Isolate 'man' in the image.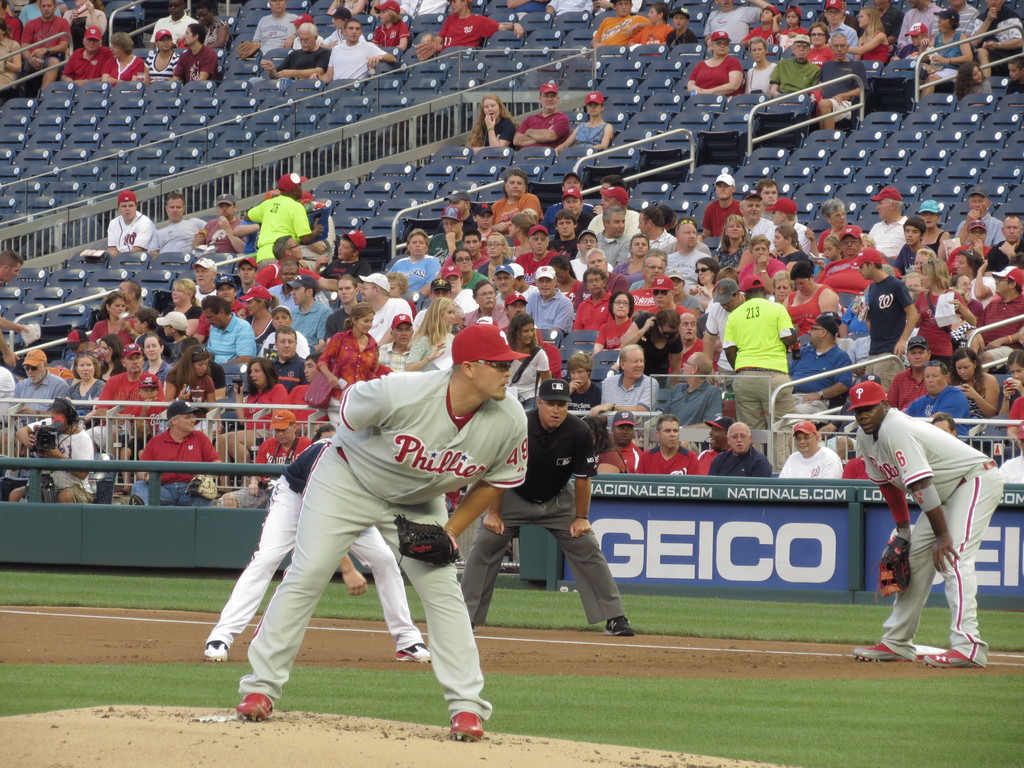
Isolated region: 382/223/444/314.
